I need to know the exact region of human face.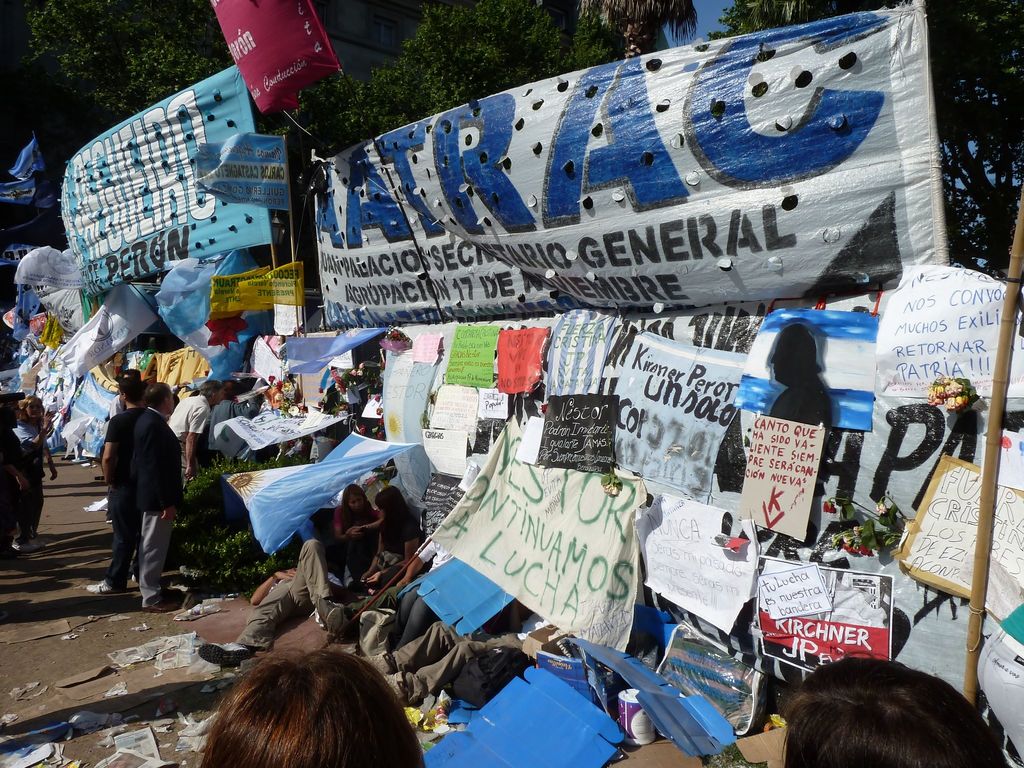
Region: {"x1": 346, "y1": 492, "x2": 362, "y2": 508}.
